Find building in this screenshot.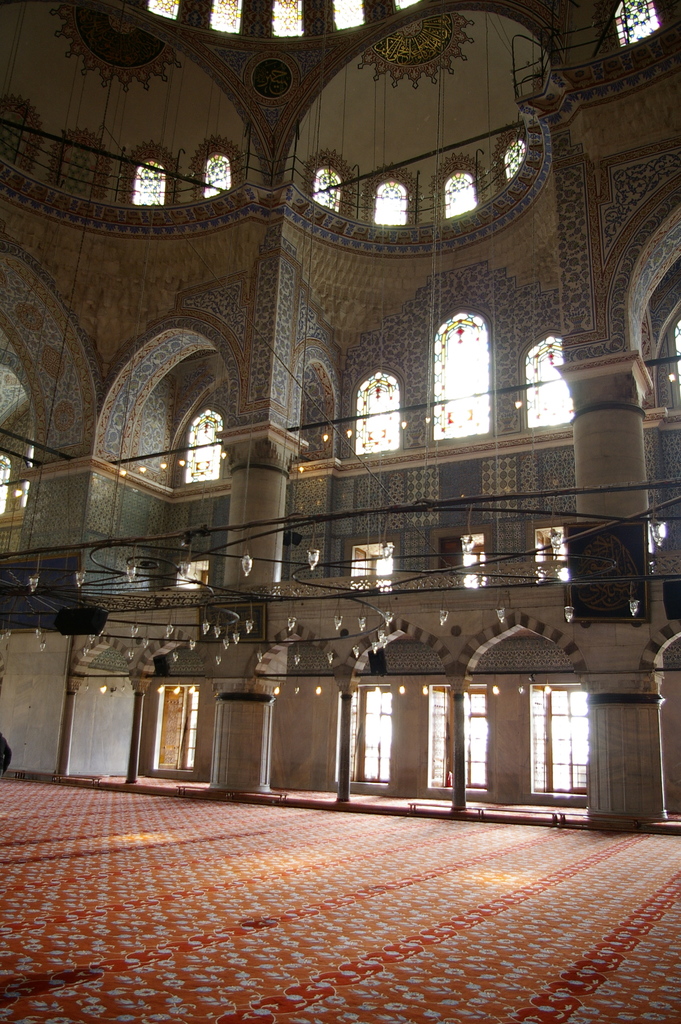
The bounding box for building is [0, 0, 680, 1023].
